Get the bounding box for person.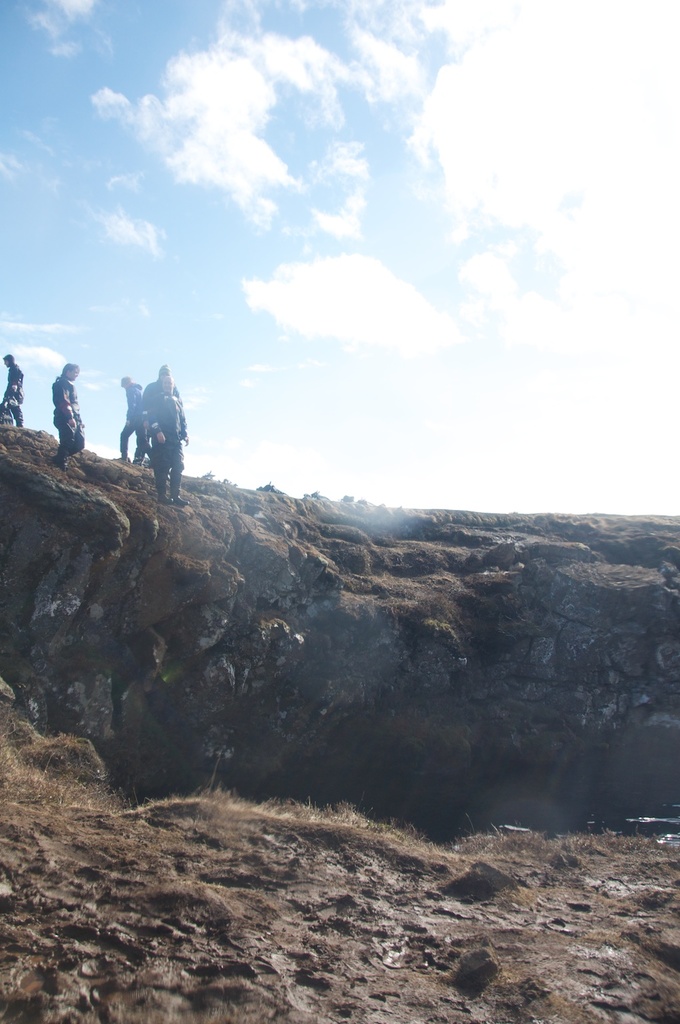
bbox=[45, 359, 91, 467].
